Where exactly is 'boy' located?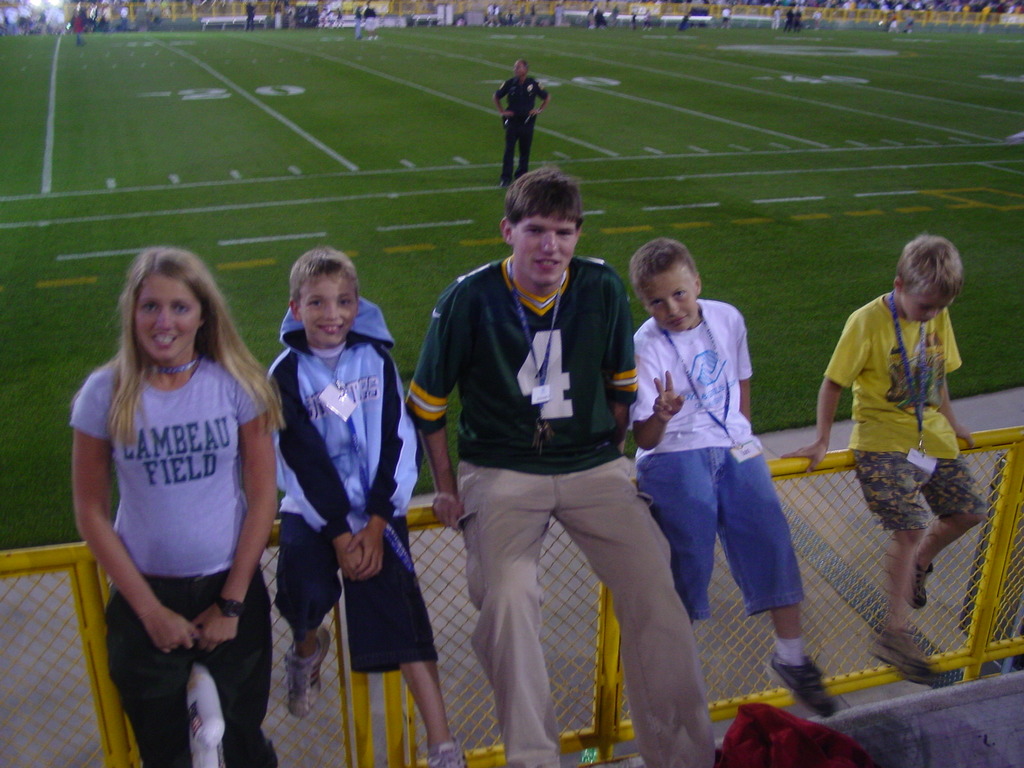
Its bounding box is [261,246,470,762].
